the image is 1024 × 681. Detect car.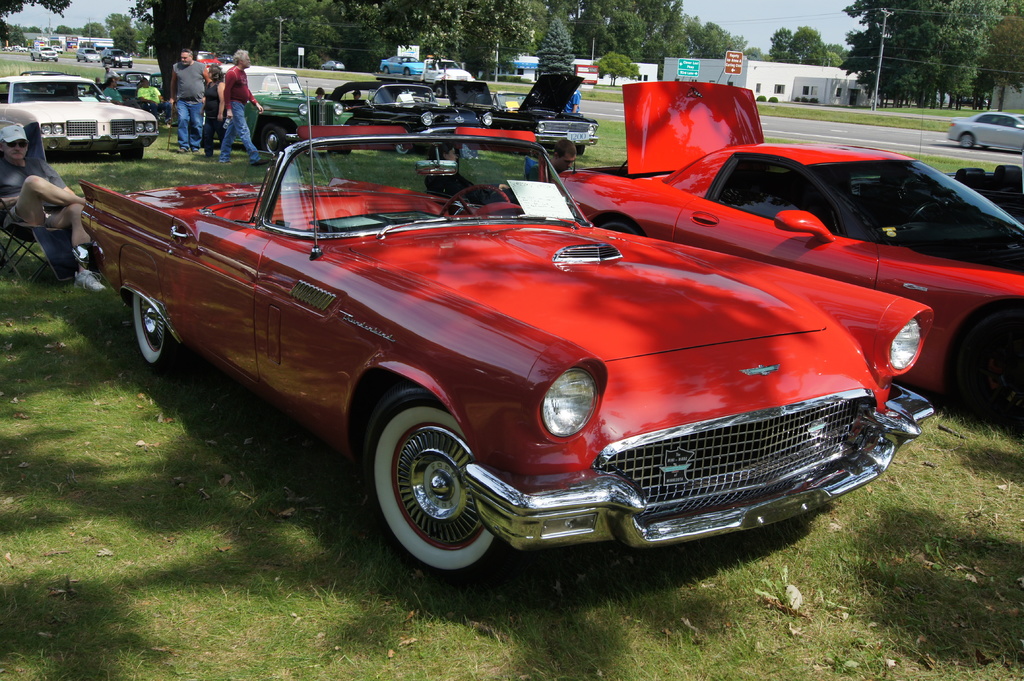
Detection: region(324, 80, 489, 155).
